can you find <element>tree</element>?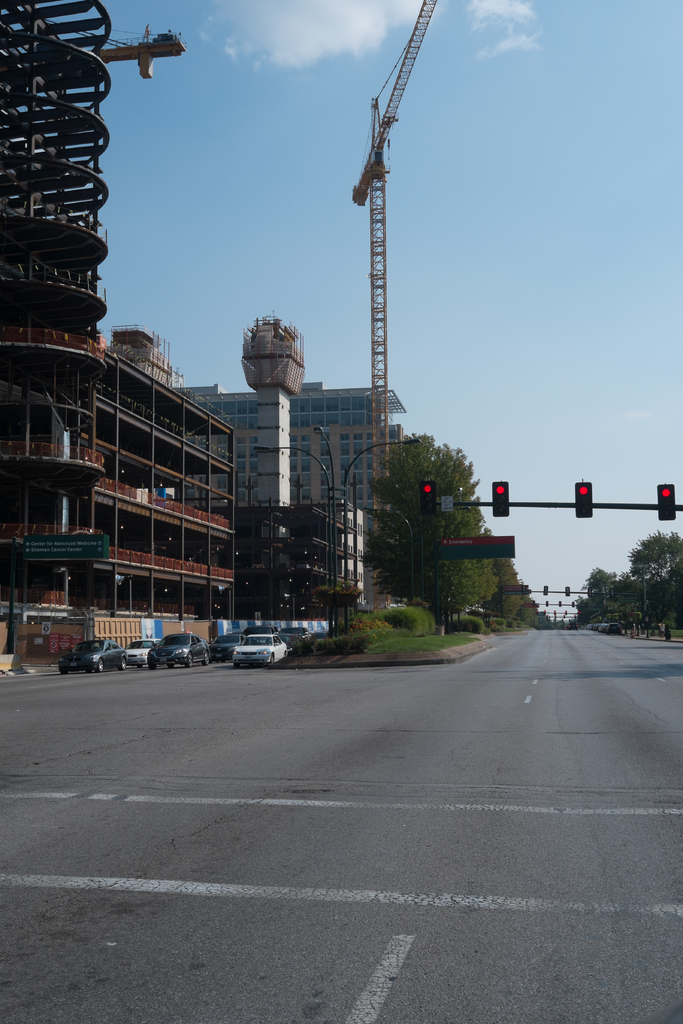
Yes, bounding box: 566,595,594,625.
